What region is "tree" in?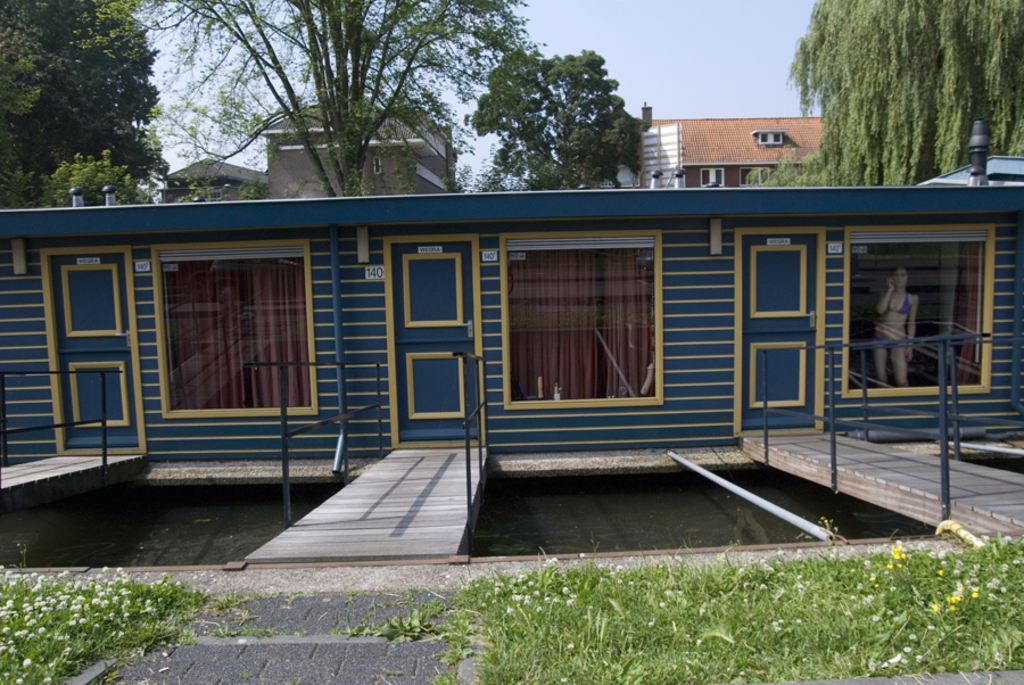
bbox(0, 0, 166, 209).
